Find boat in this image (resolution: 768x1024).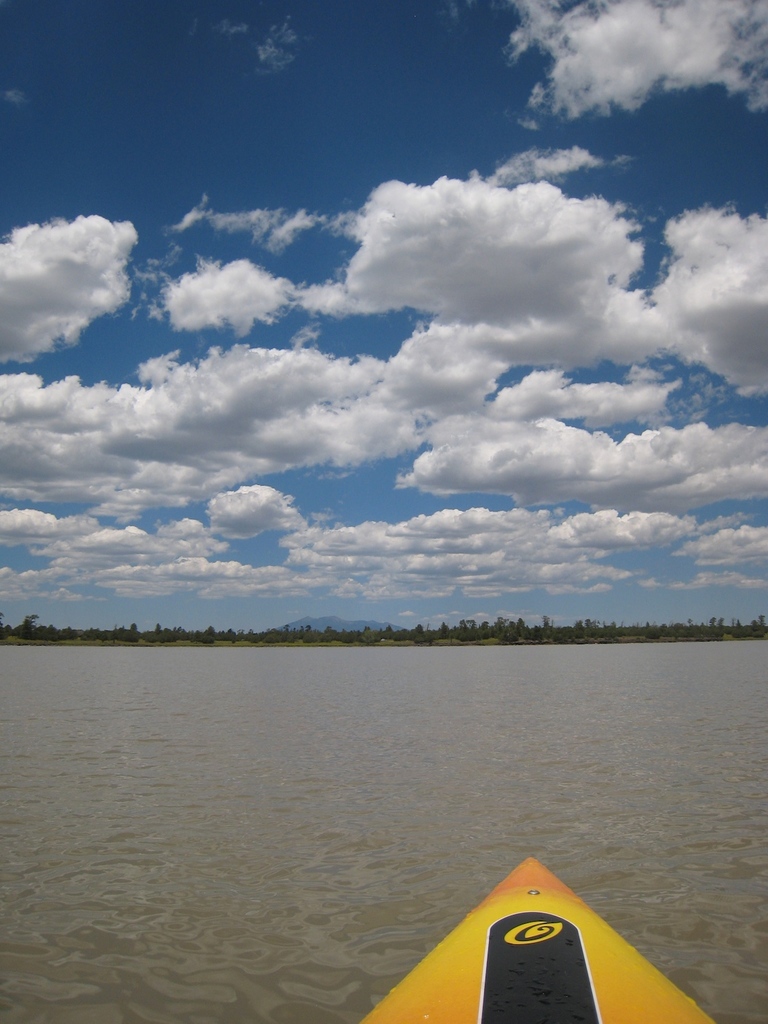
box(376, 858, 697, 1020).
